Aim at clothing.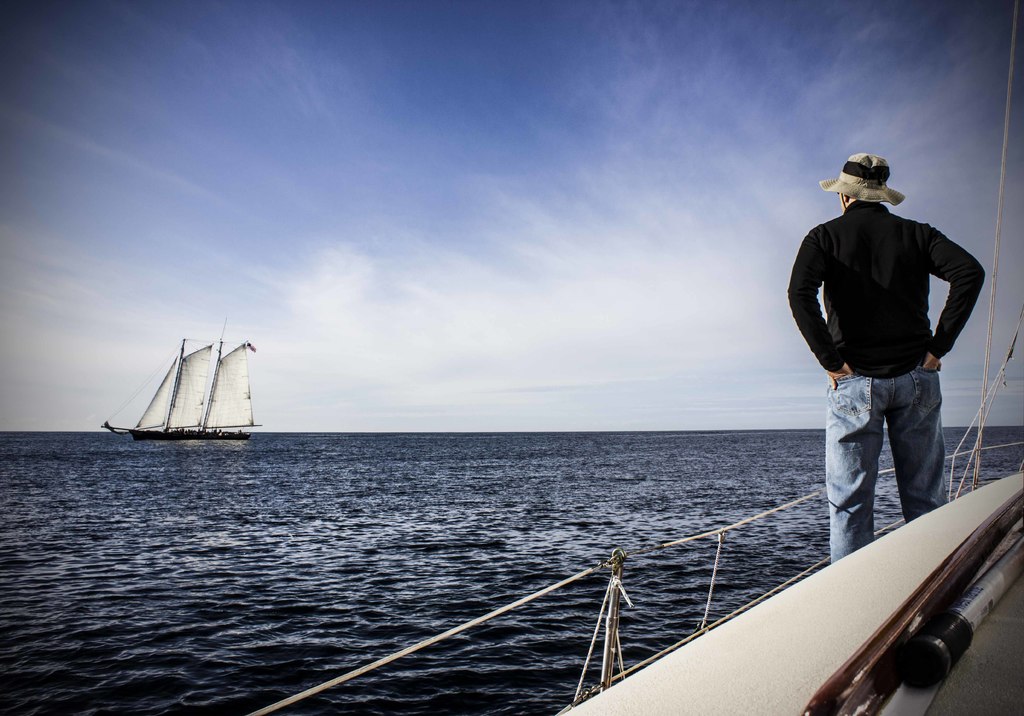
Aimed at select_region(783, 199, 988, 564).
